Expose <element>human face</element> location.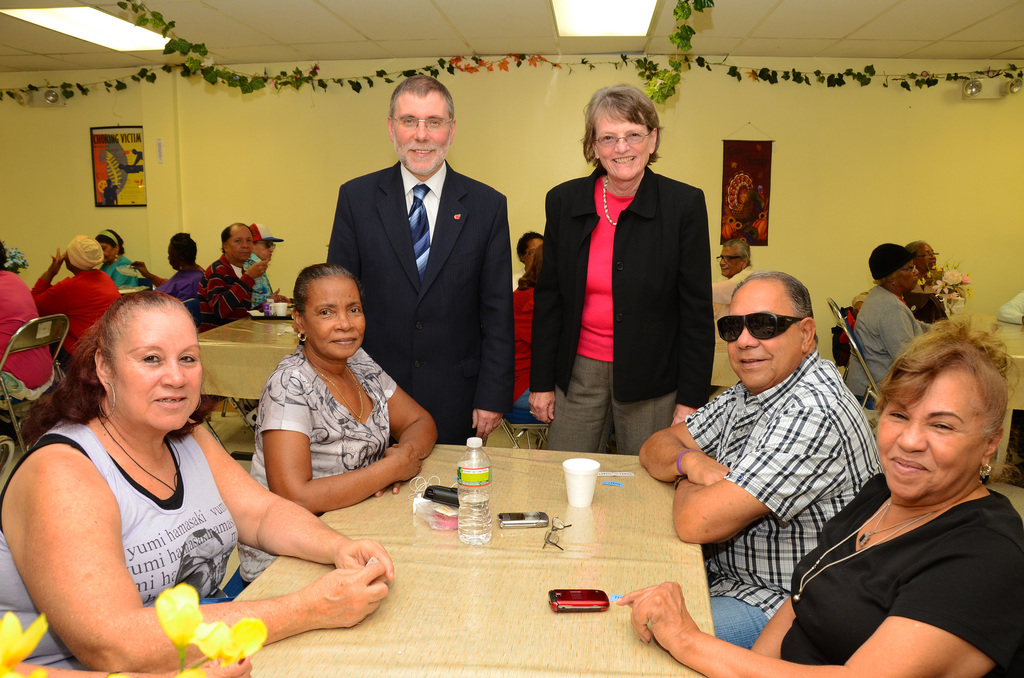
Exposed at 118 313 200 427.
